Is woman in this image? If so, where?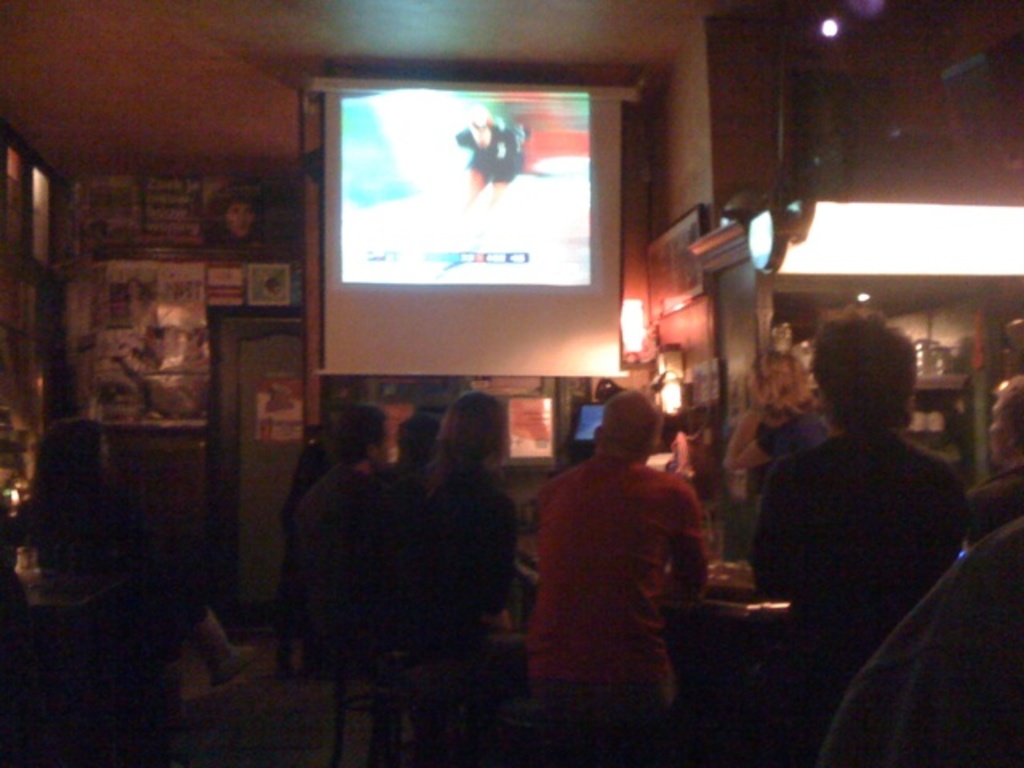
Yes, at l=370, t=392, r=518, b=766.
